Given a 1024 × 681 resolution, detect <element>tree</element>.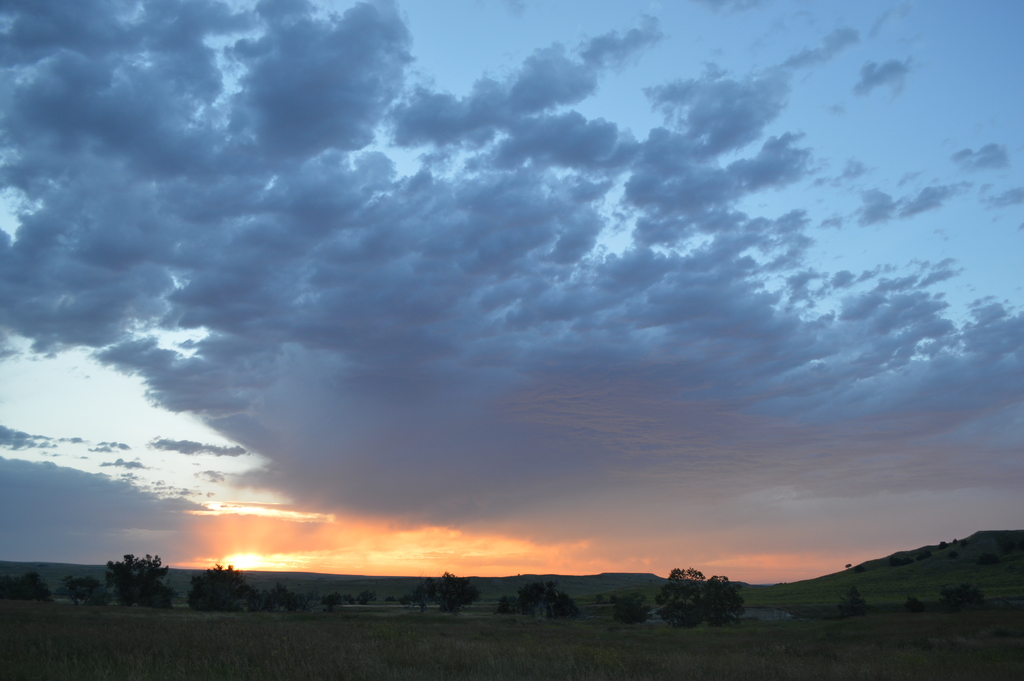
654 569 743 631.
